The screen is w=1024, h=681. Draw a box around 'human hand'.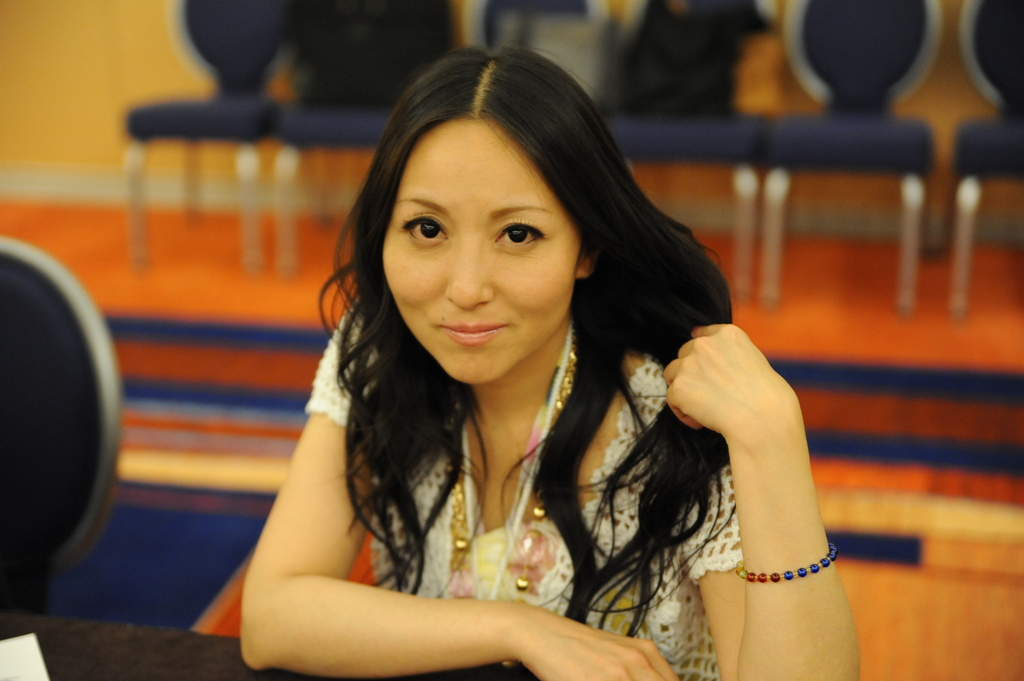
x1=518, y1=609, x2=683, y2=680.
